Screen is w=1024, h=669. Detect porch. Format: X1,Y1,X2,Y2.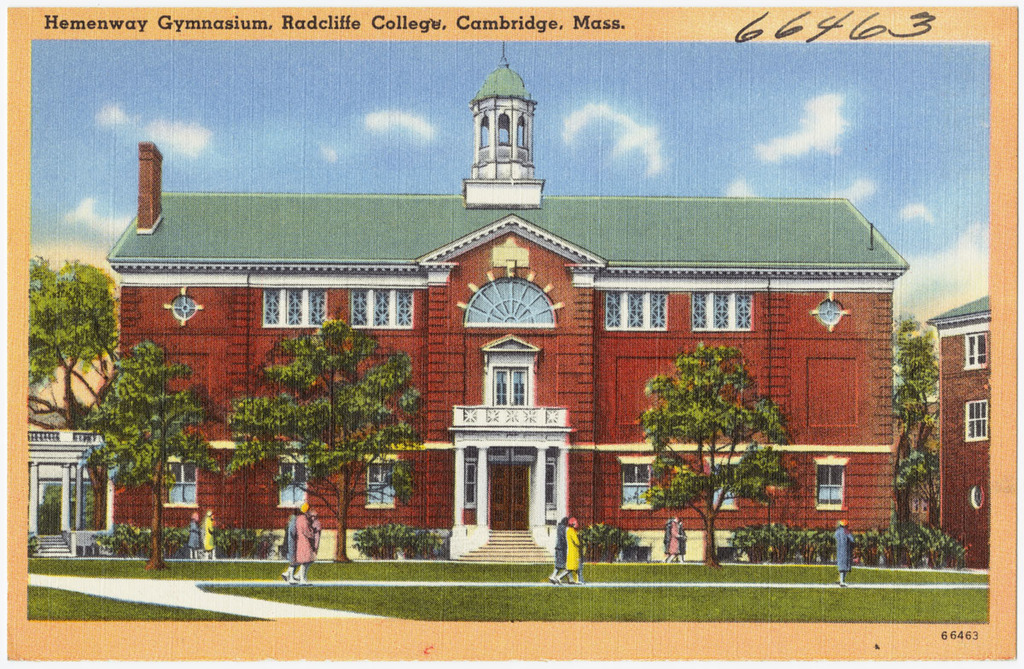
447,520,565,566.
